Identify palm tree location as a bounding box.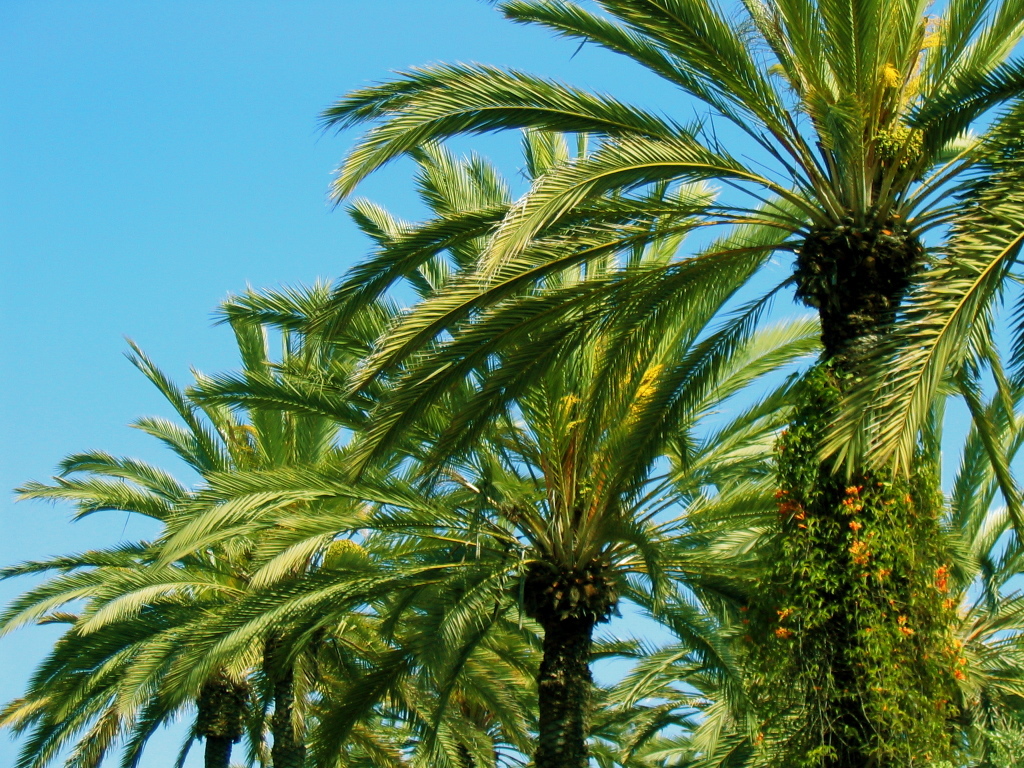
[left=0, top=0, right=1023, bottom=767].
